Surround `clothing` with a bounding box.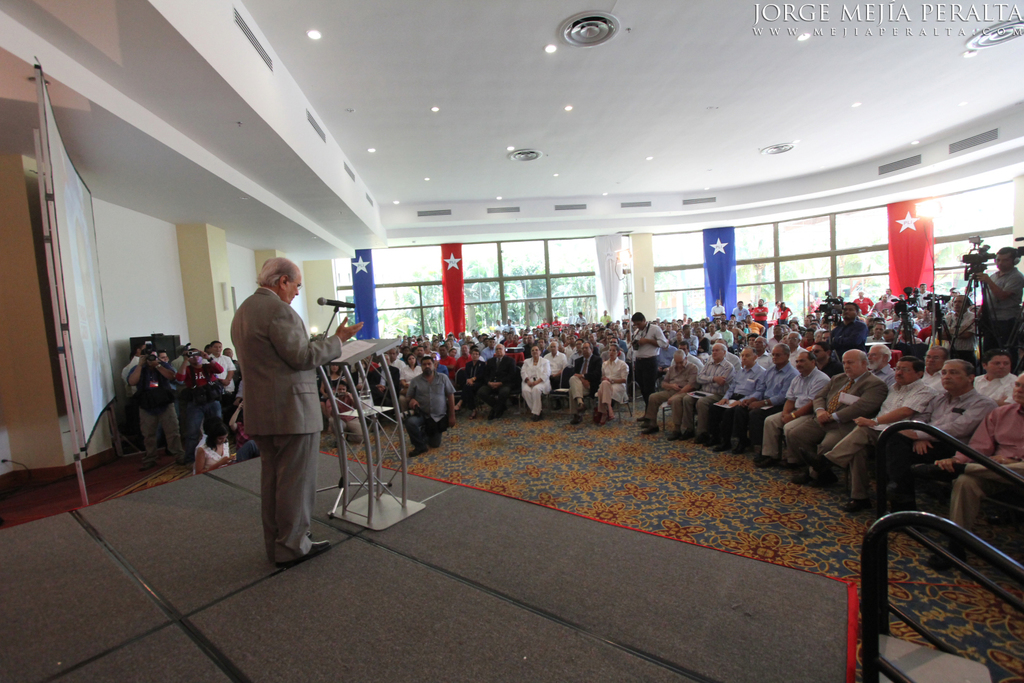
(514,353,551,419).
